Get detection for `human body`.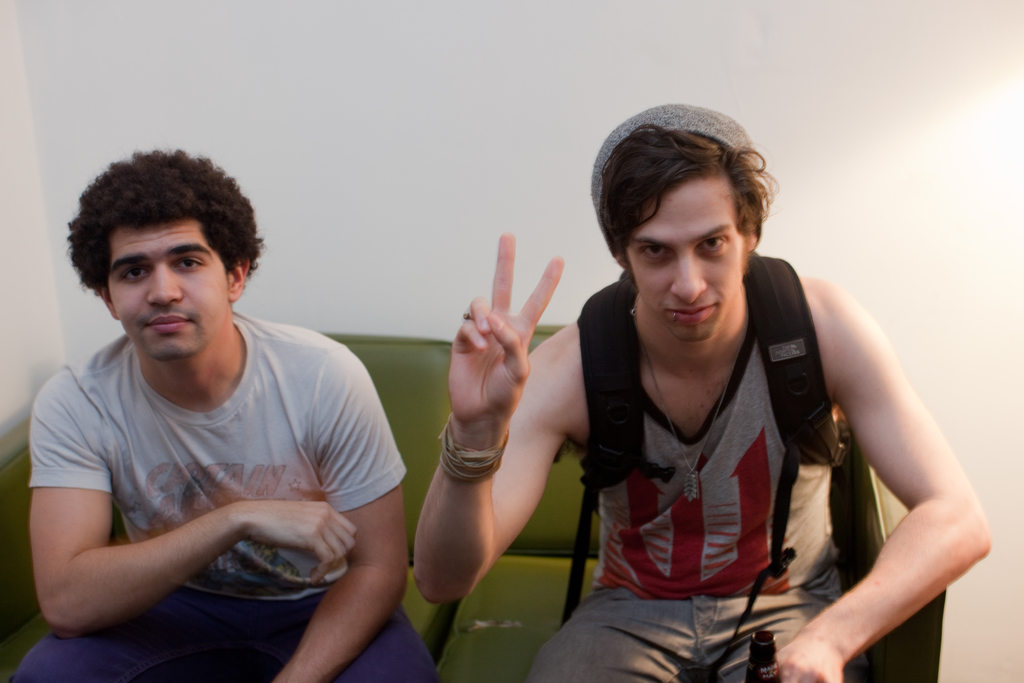
Detection: [left=10, top=205, right=424, bottom=674].
